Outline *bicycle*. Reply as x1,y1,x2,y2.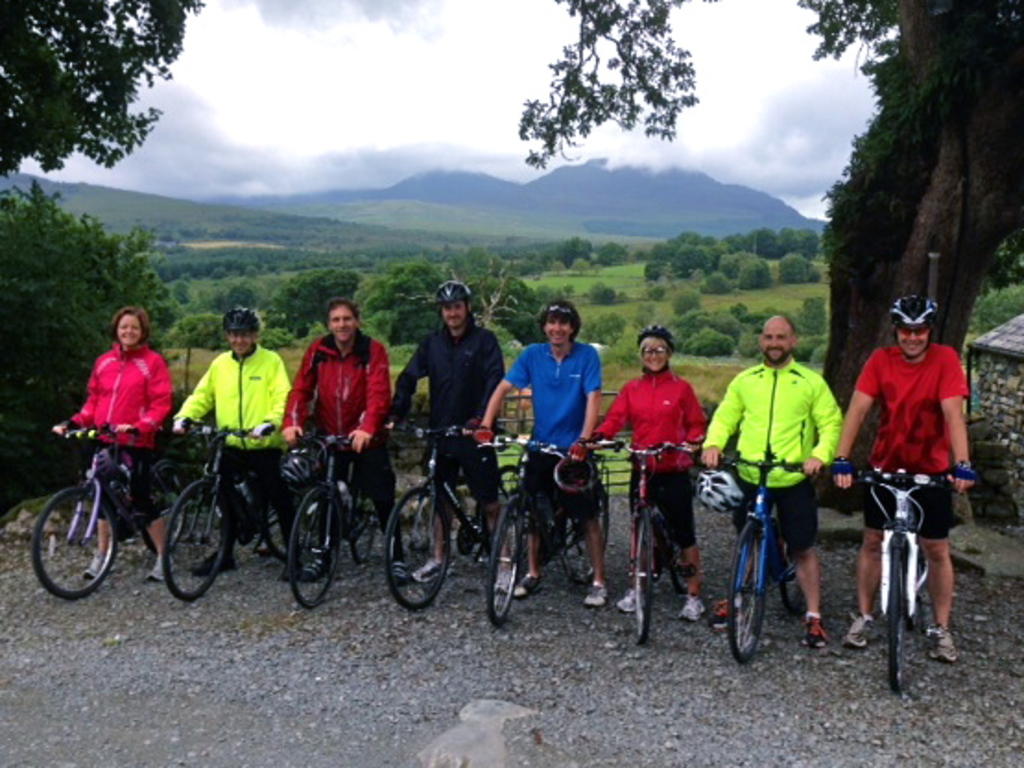
487,432,613,637.
